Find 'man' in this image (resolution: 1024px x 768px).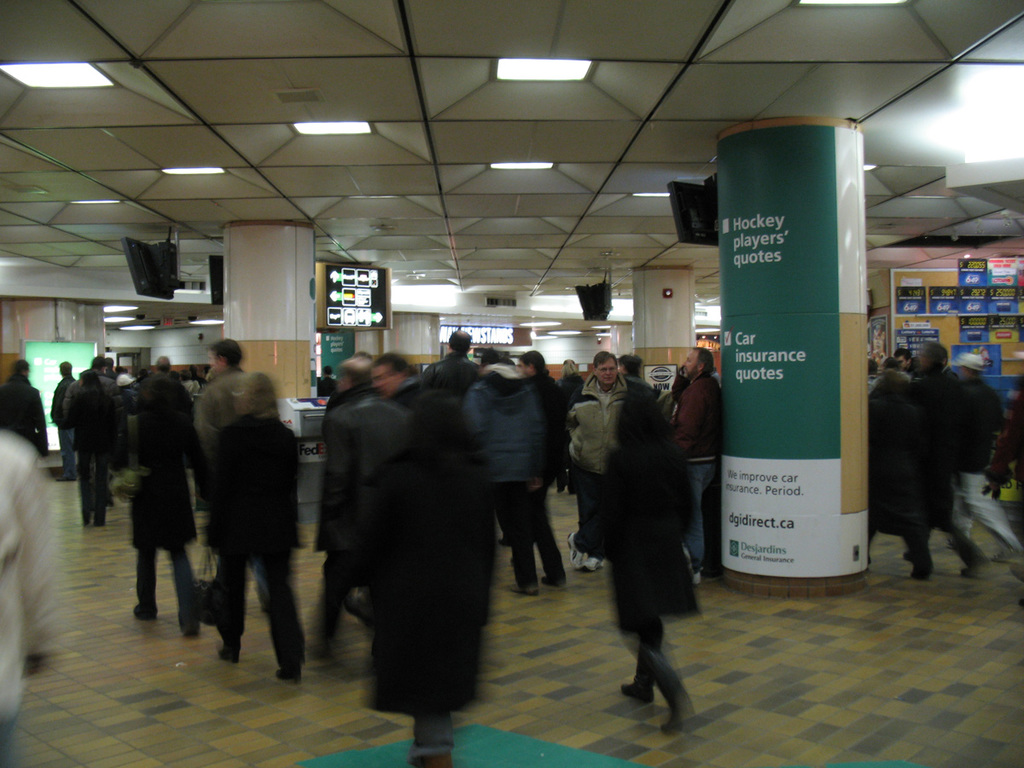
Rect(142, 349, 191, 396).
